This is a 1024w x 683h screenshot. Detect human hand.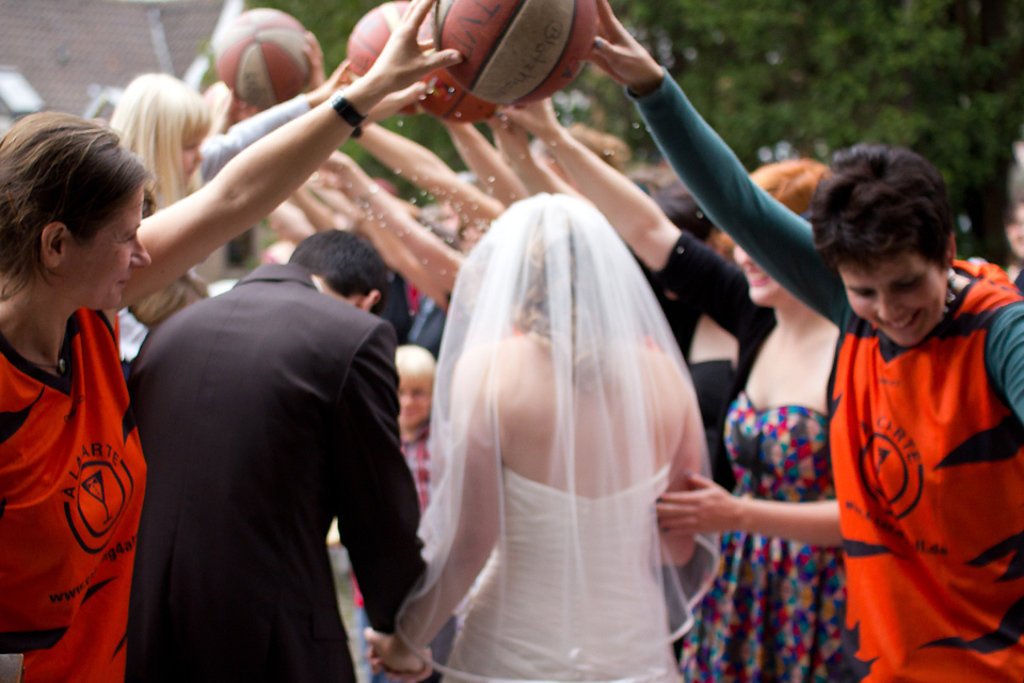
detection(494, 95, 559, 139).
